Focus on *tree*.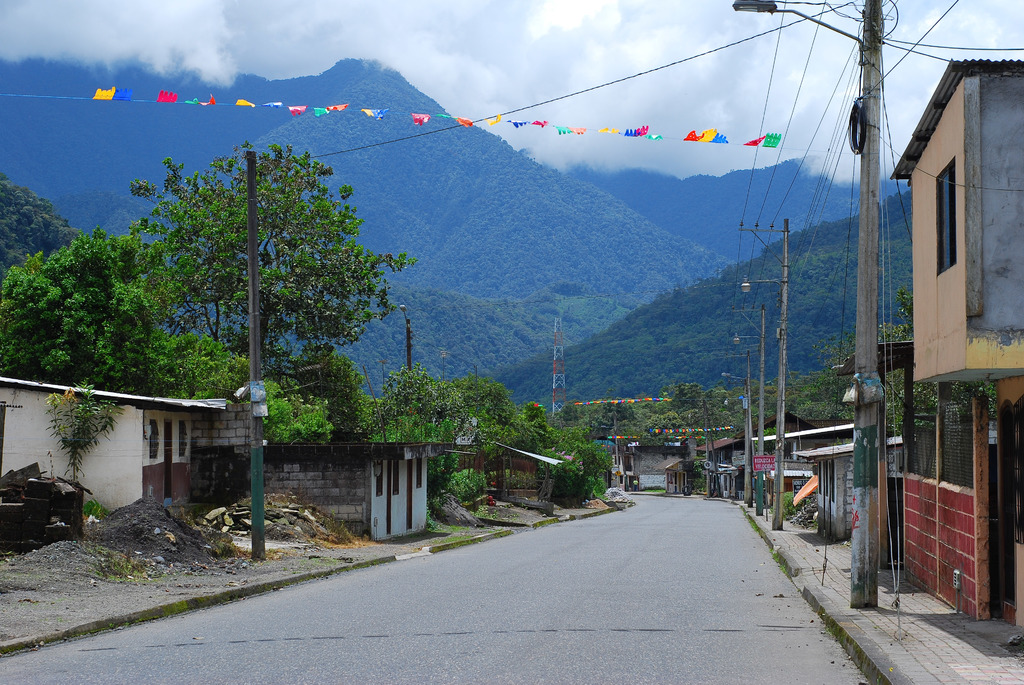
Focused at [left=0, top=178, right=75, bottom=286].
